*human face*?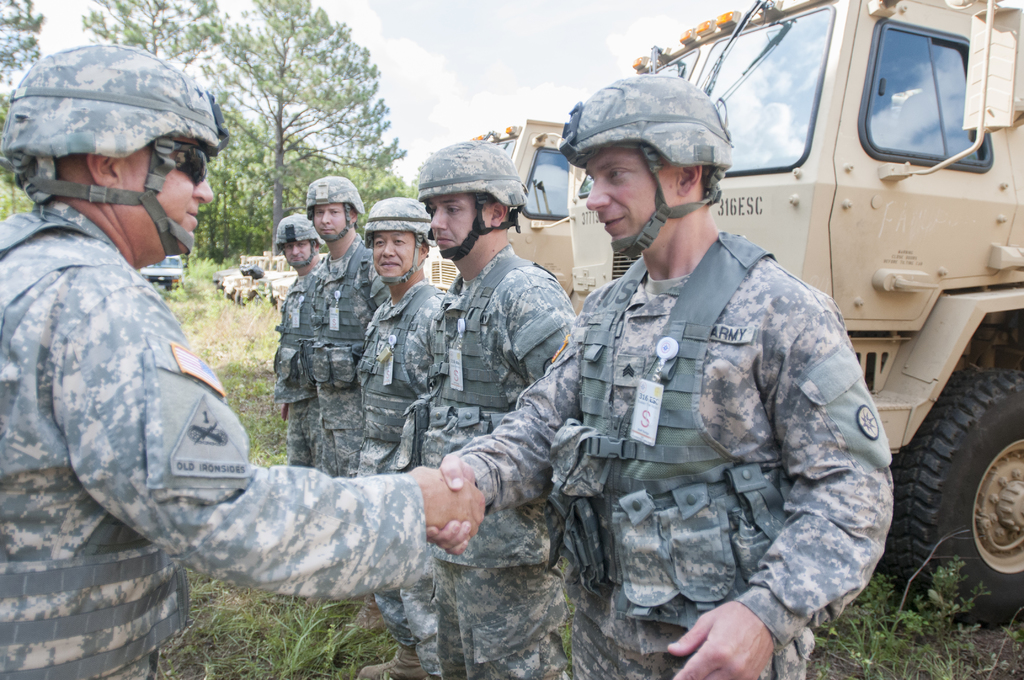
x1=431, y1=191, x2=478, y2=252
